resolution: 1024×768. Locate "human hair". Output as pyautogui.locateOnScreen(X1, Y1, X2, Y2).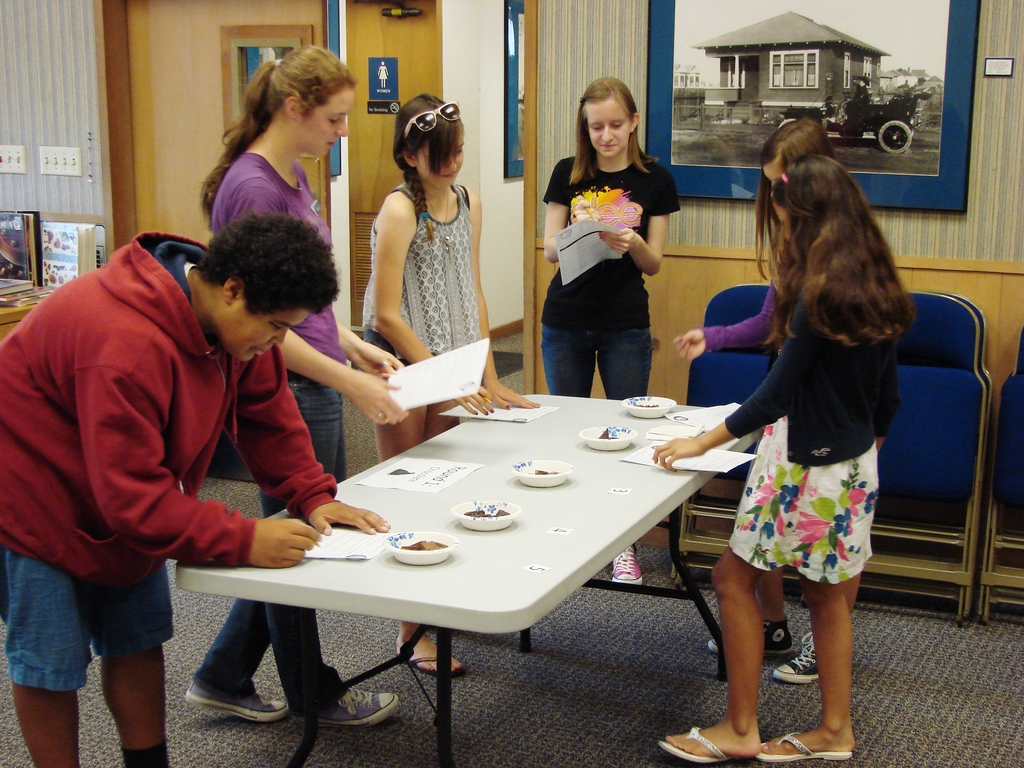
pyautogui.locateOnScreen(759, 156, 911, 349).
